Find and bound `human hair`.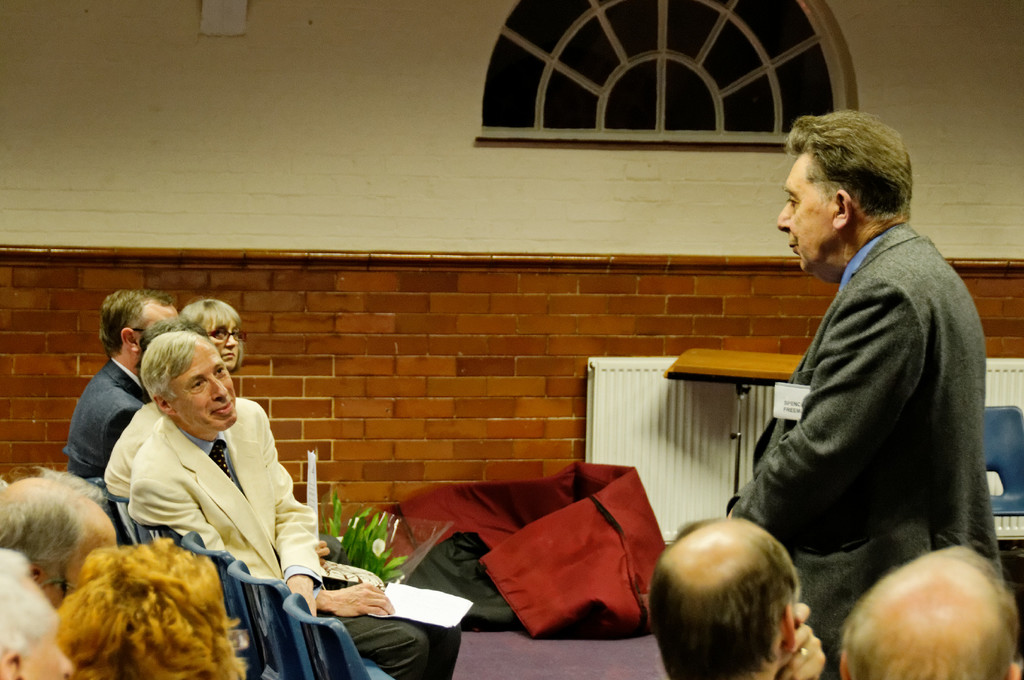
Bound: [x1=140, y1=316, x2=203, y2=400].
